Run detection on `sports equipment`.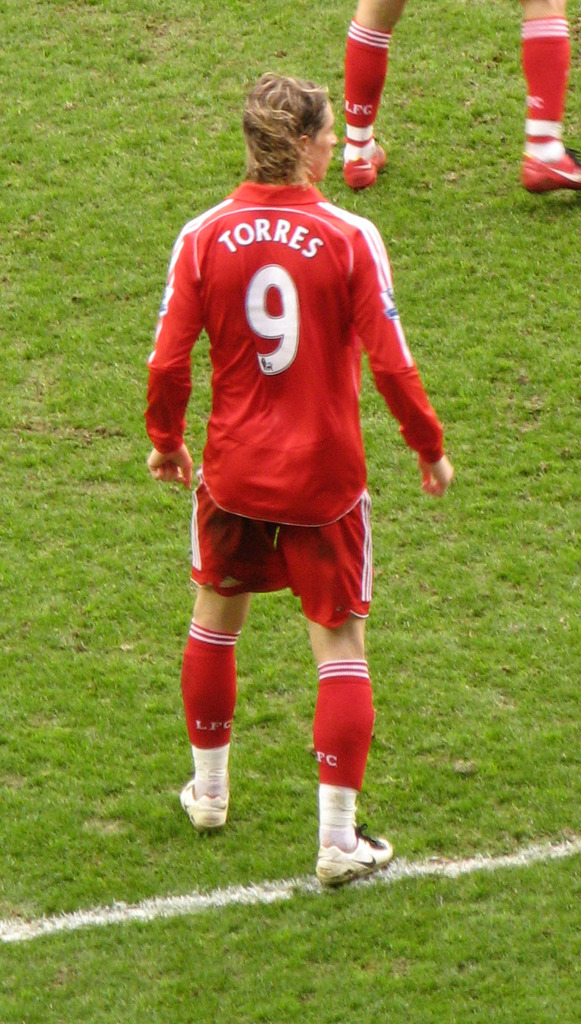
Result: [x1=340, y1=140, x2=384, y2=191].
